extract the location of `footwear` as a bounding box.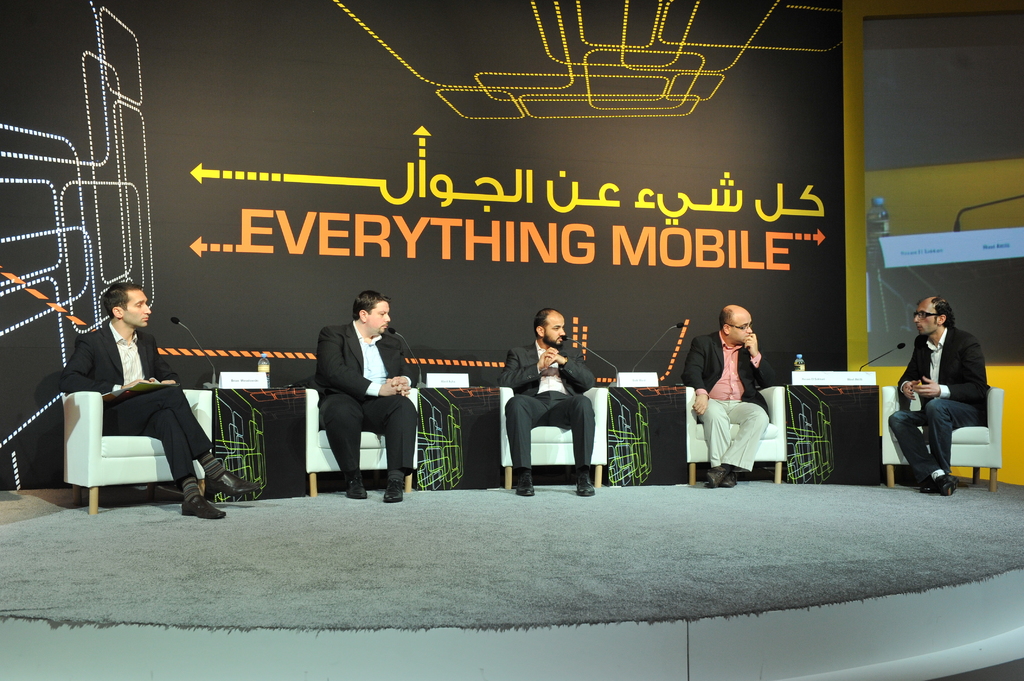
[705, 463, 732, 489].
